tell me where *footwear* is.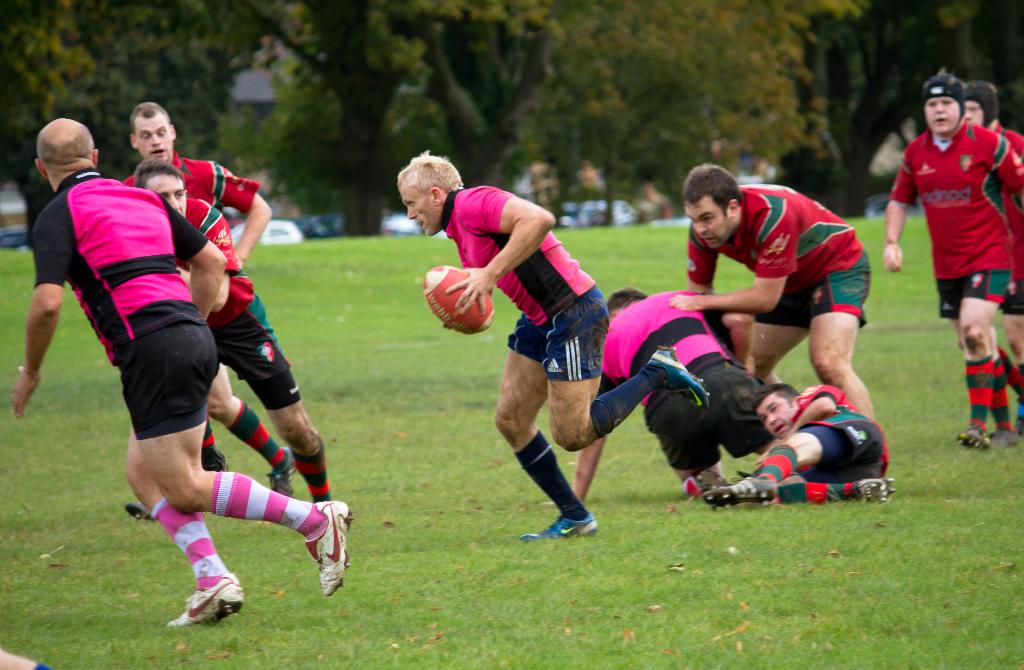
*footwear* is at BBox(167, 566, 236, 630).
